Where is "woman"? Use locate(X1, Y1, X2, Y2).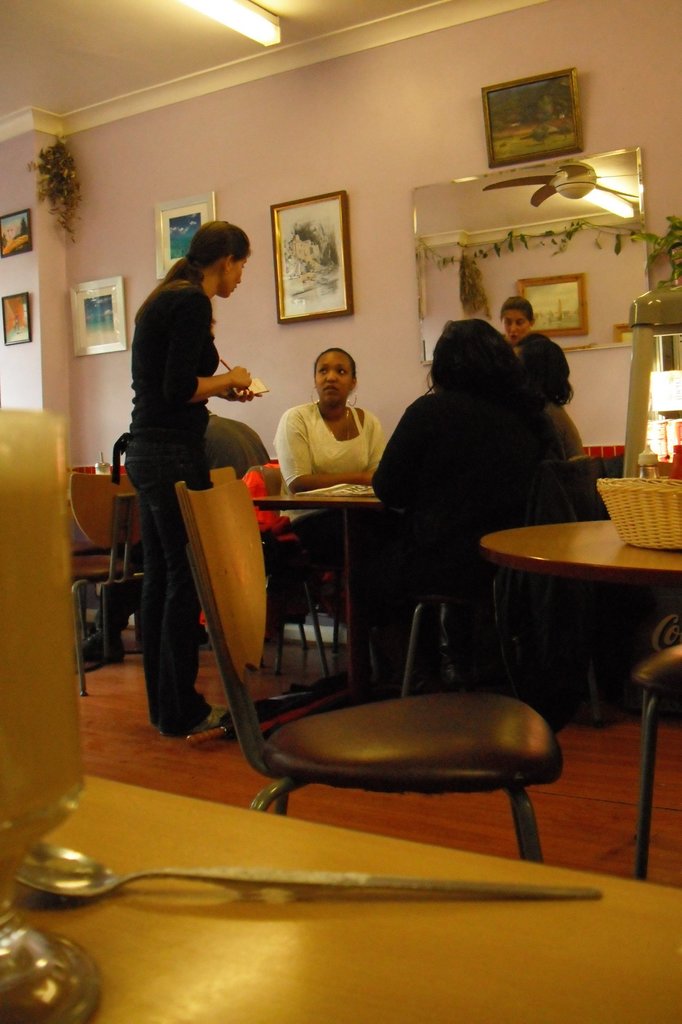
locate(369, 321, 570, 713).
